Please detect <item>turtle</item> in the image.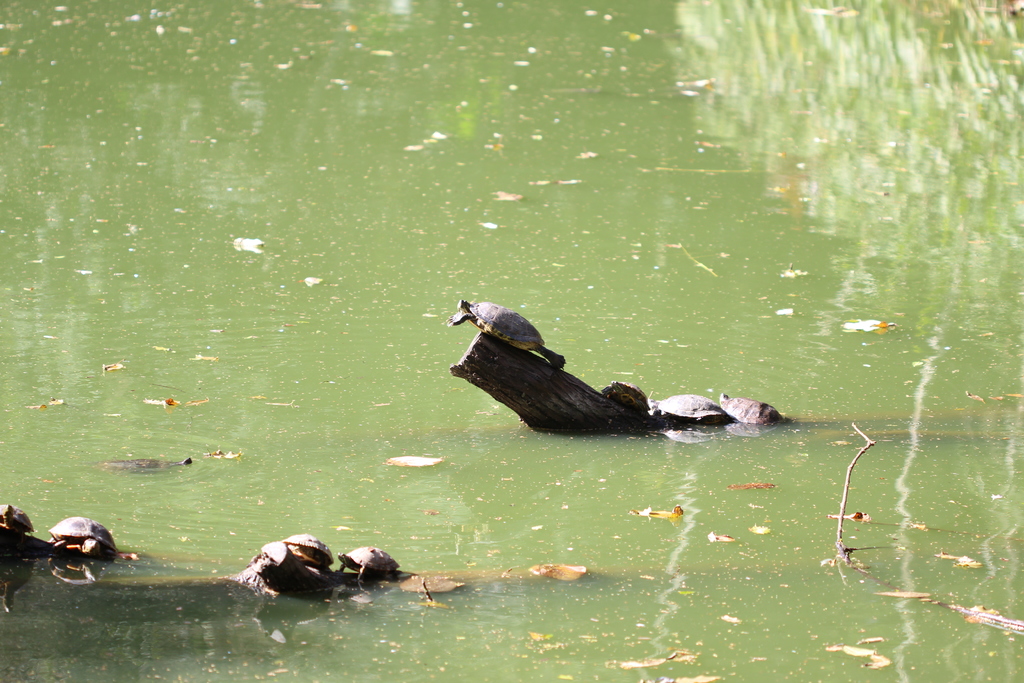
rect(723, 394, 782, 428).
